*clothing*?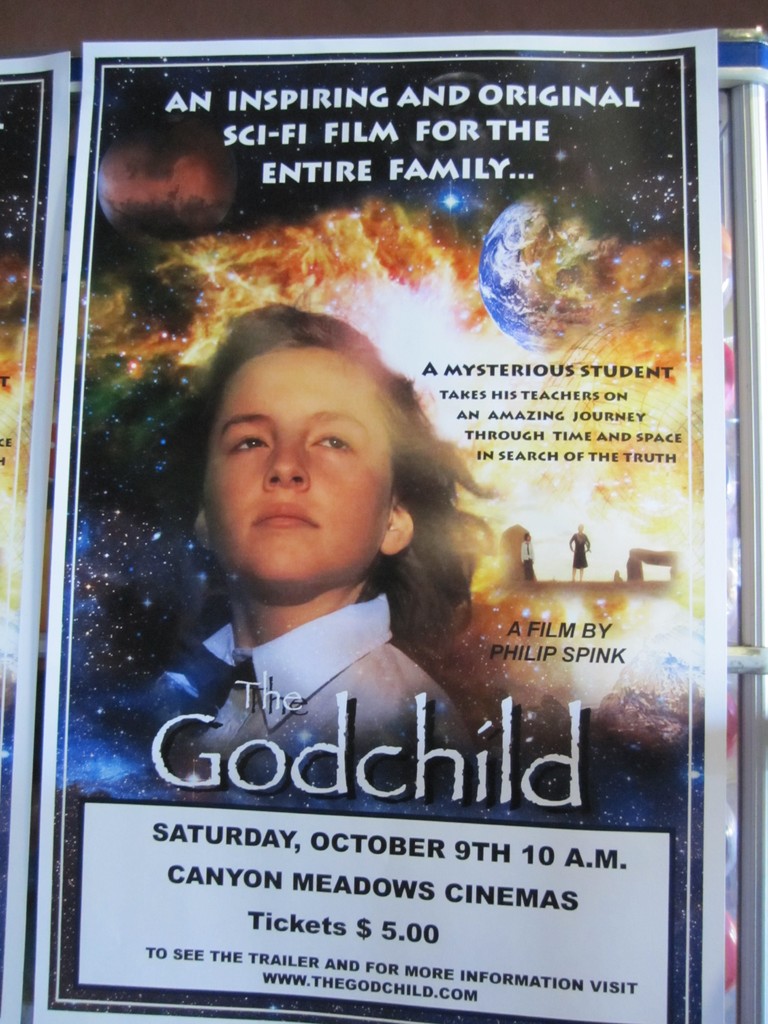
[189,588,469,776]
